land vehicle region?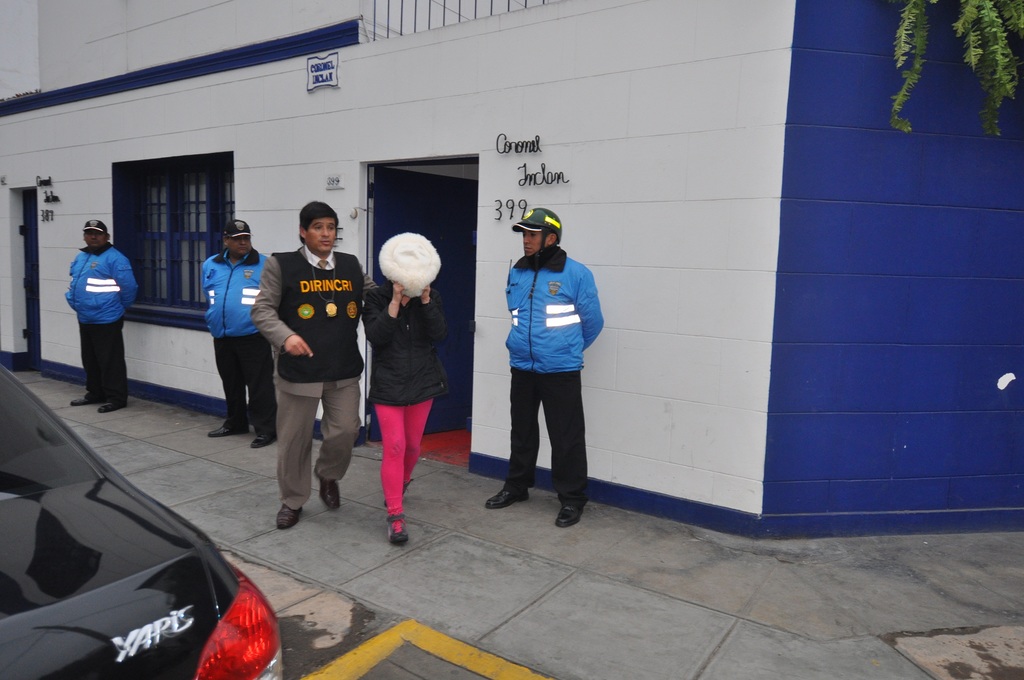
6,367,284,679
